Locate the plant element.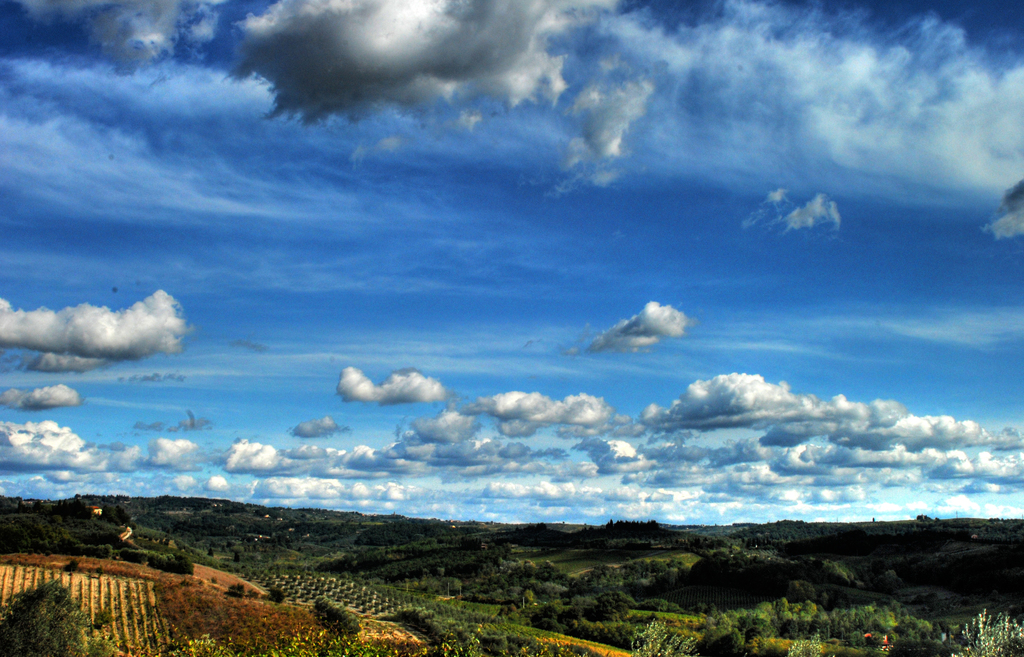
Element bbox: 627:615:706:656.
